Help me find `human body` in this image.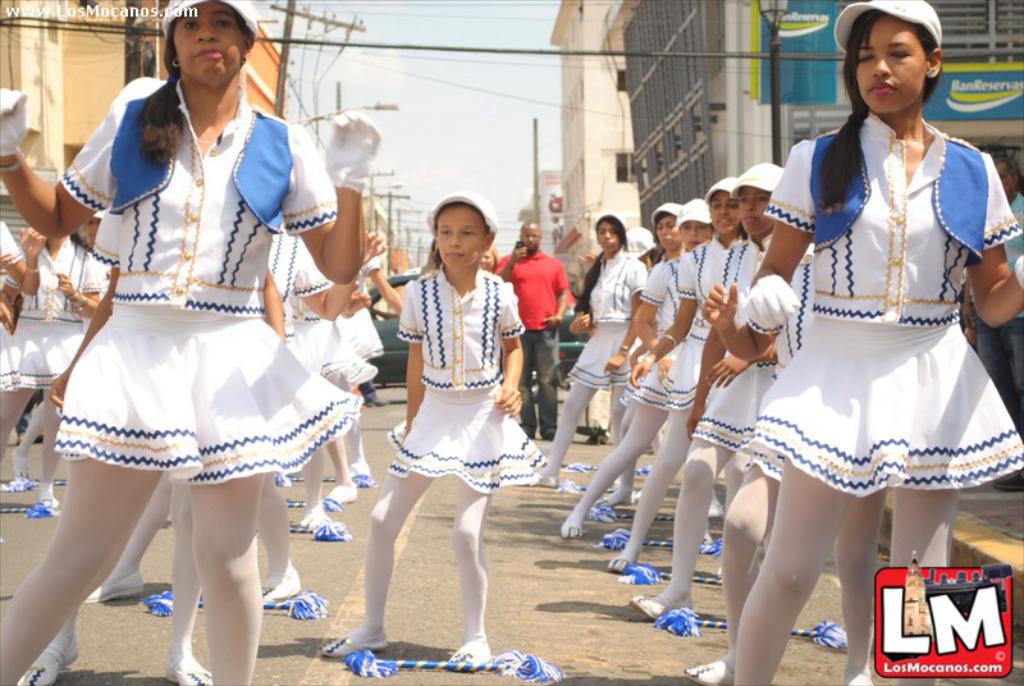
Found it: {"left": 737, "top": 0, "right": 1023, "bottom": 685}.
